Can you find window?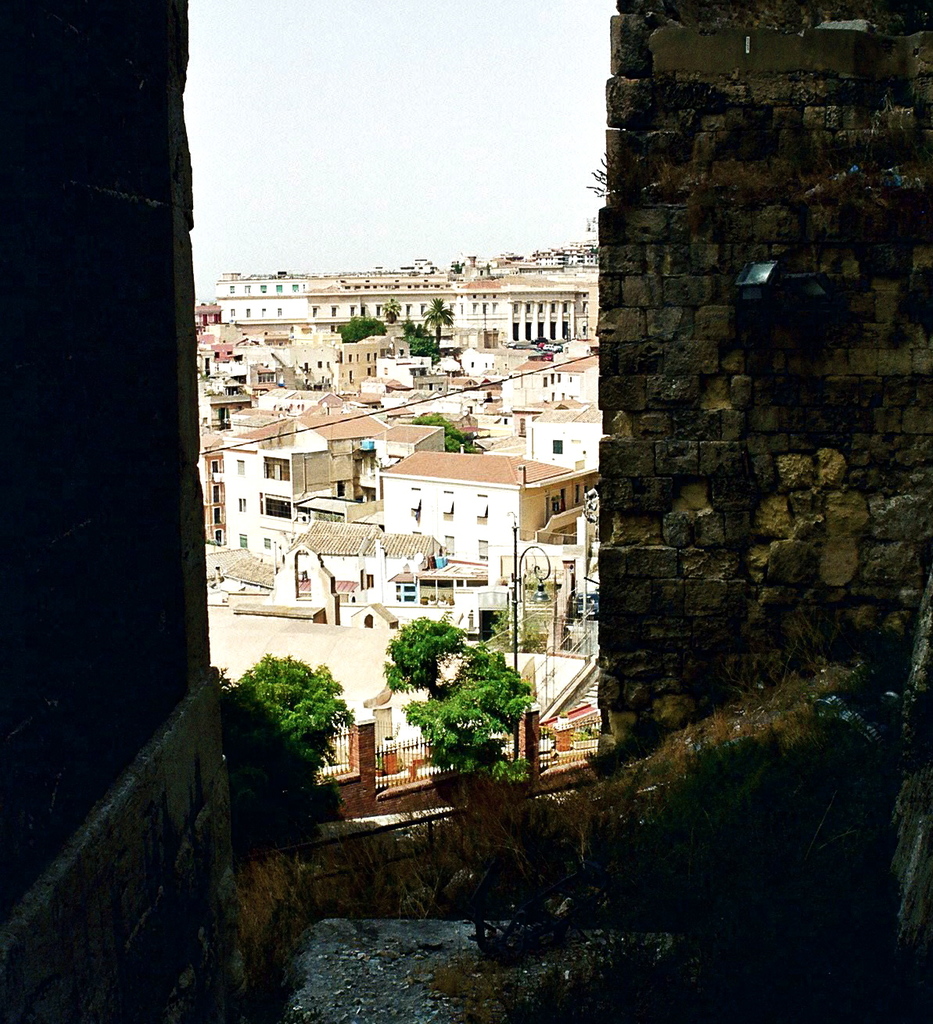
Yes, bounding box: [left=275, top=286, right=283, bottom=295].
